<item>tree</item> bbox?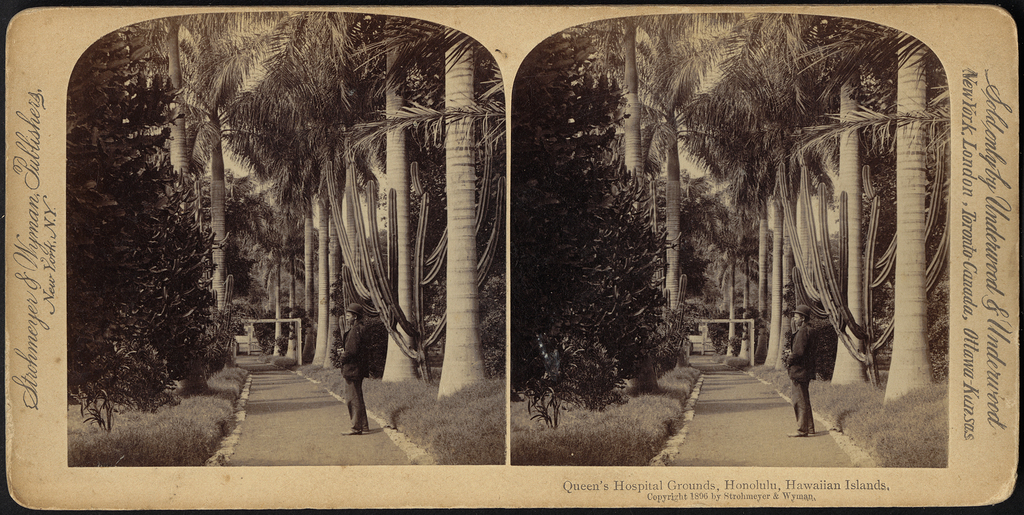
left=510, top=30, right=701, bottom=432
